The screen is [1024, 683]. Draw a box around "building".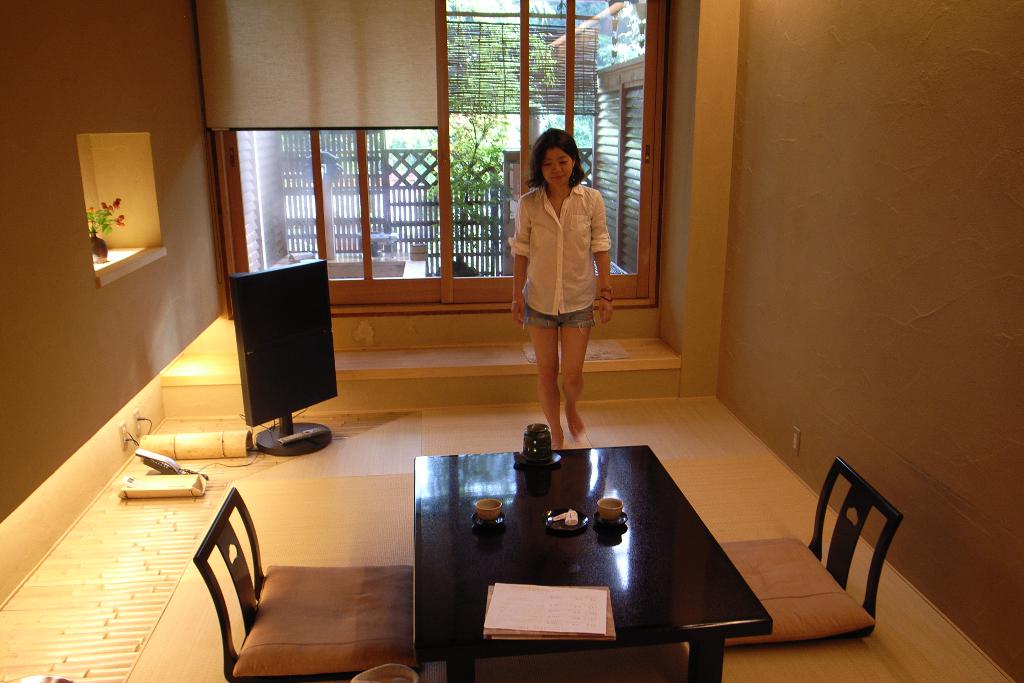
0,0,1022,682.
